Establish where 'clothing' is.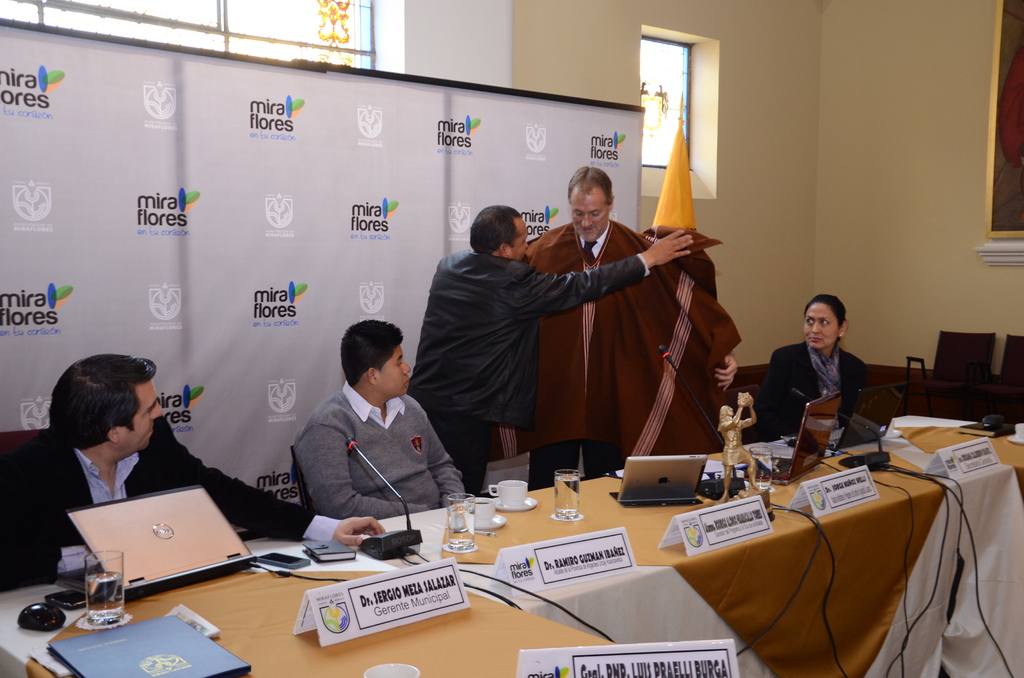
Established at box(407, 250, 646, 469).
